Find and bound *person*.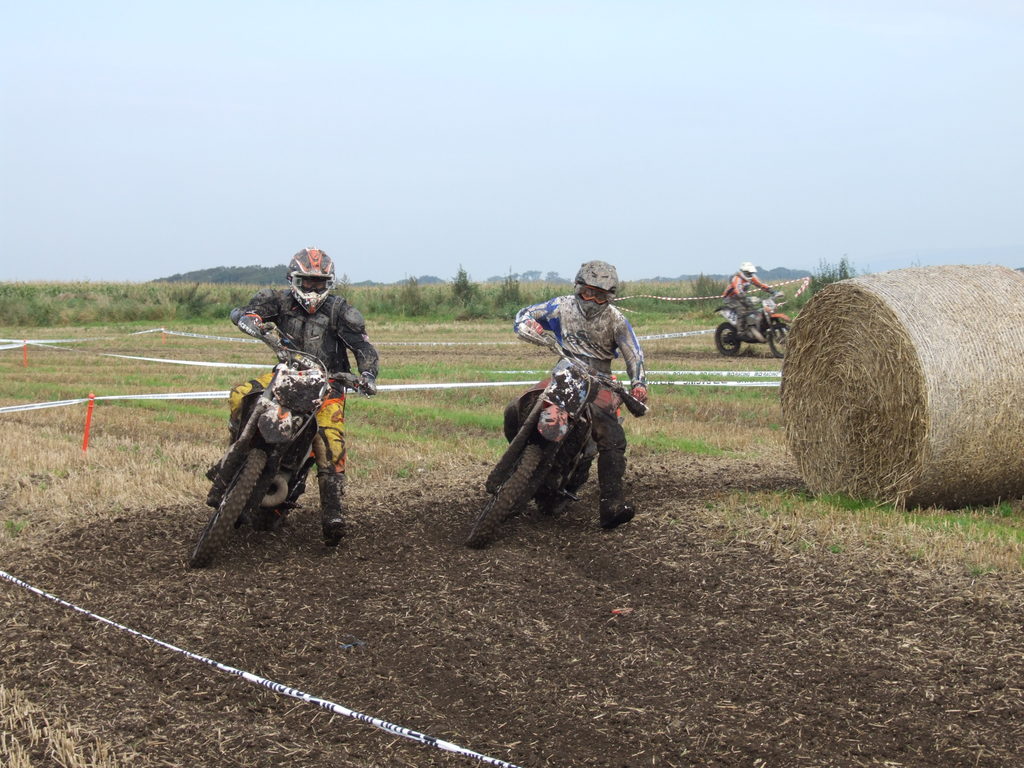
Bound: [left=722, top=259, right=780, bottom=337].
